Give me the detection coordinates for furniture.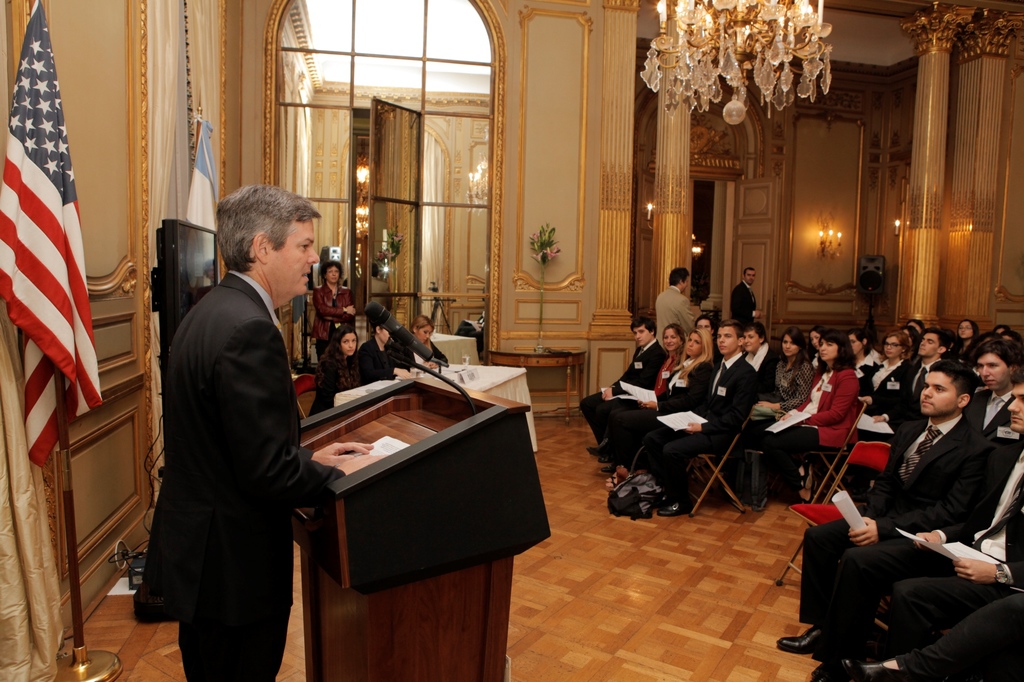
select_region(777, 445, 895, 585).
